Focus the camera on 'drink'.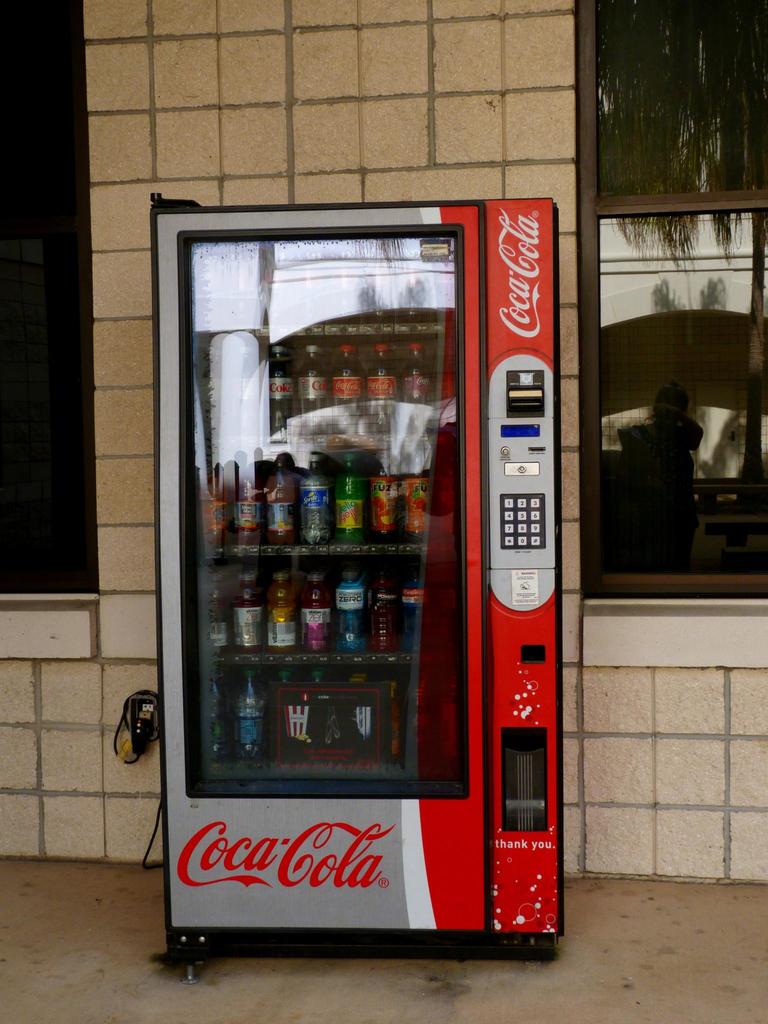
Focus region: rect(236, 489, 263, 540).
